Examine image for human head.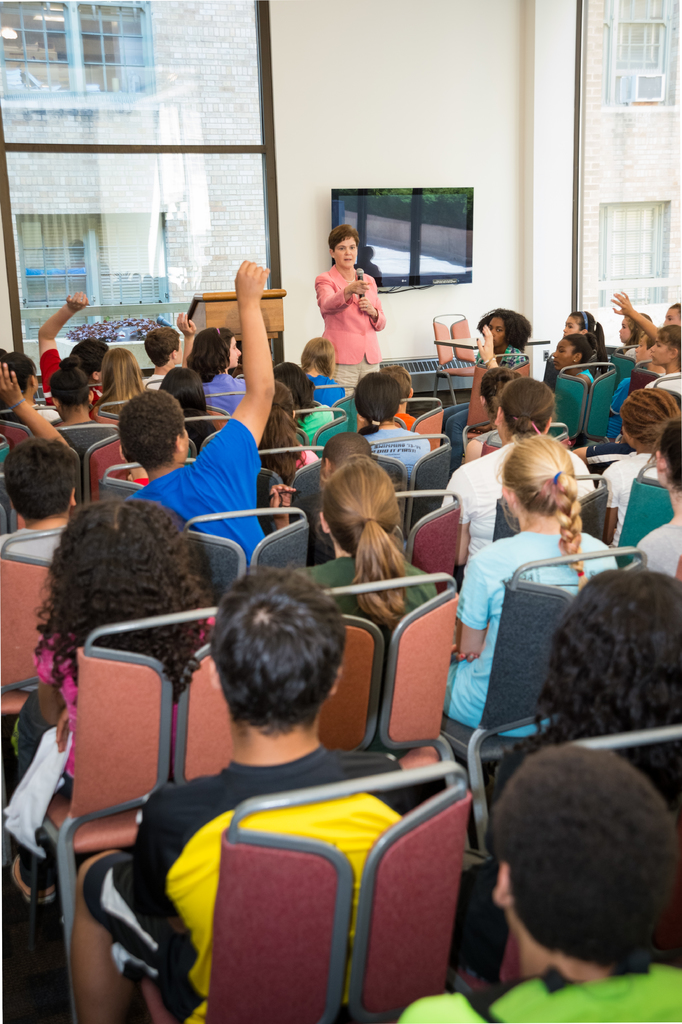
Examination result: [x1=649, y1=321, x2=681, y2=364].
